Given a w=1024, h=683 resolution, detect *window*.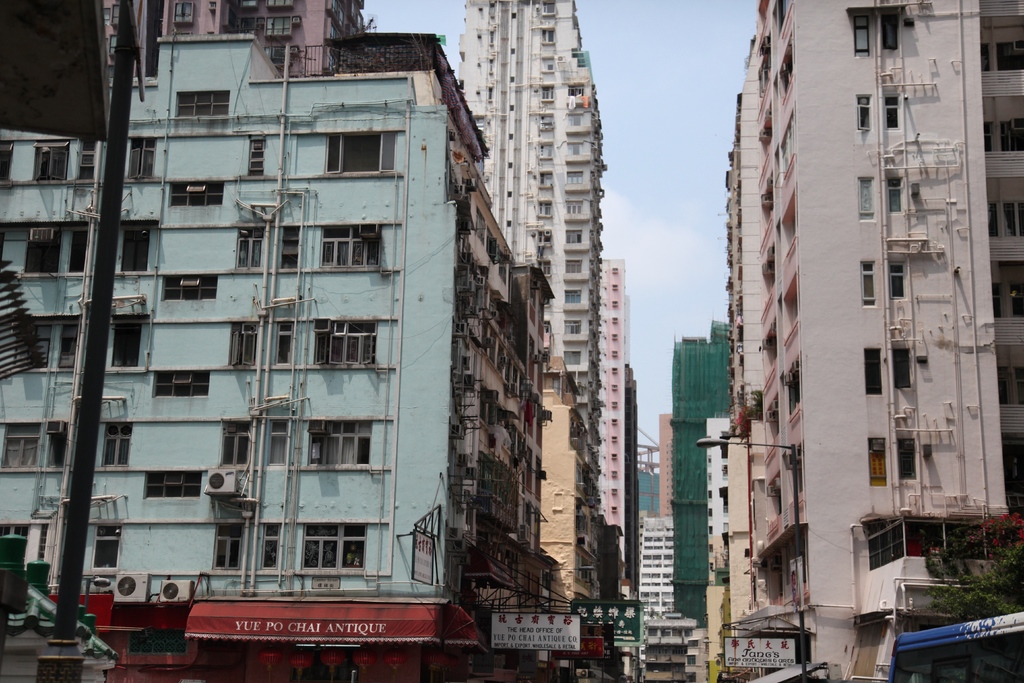
locate(885, 179, 902, 212).
